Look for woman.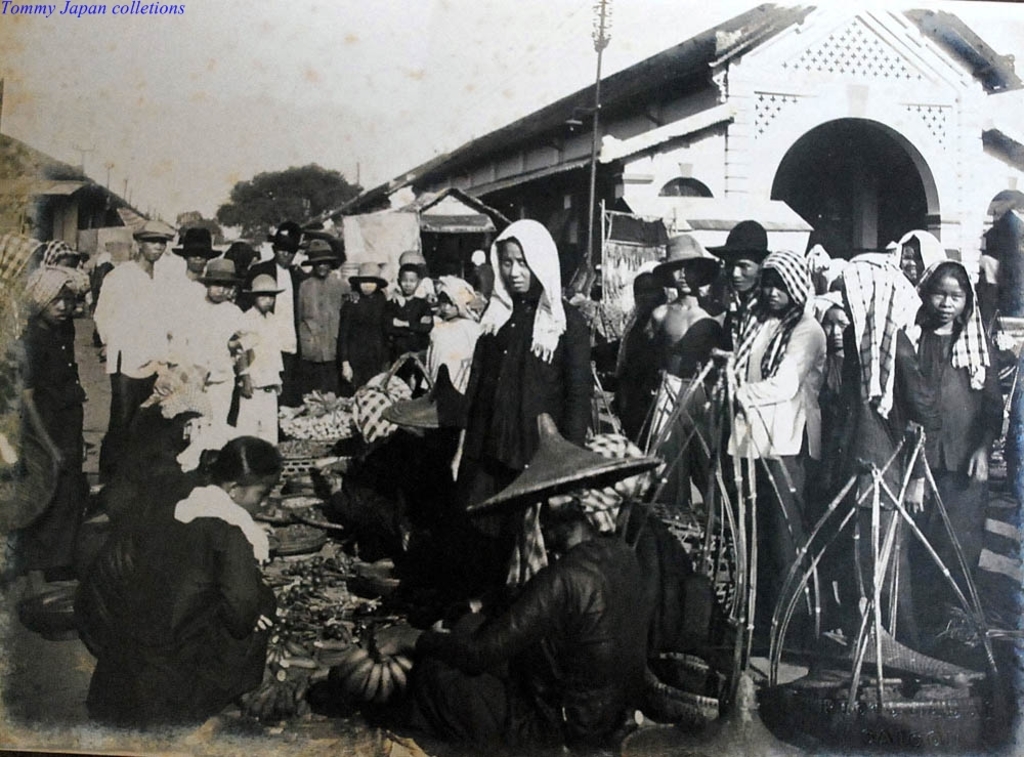
Found: [72,355,284,727].
